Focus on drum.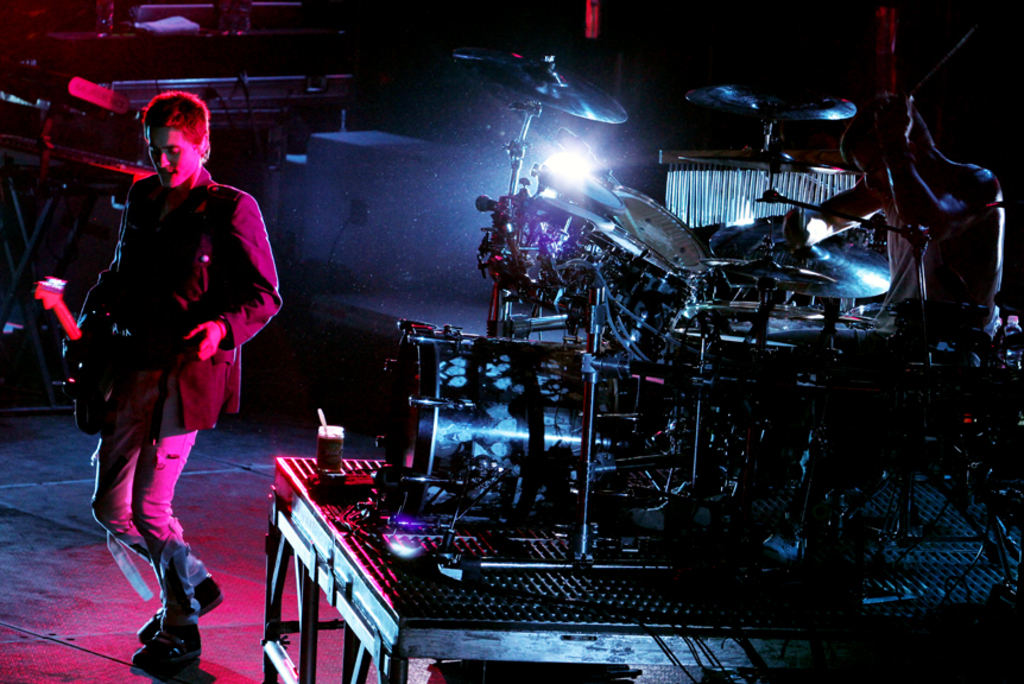
Focused at [x1=378, y1=324, x2=580, y2=515].
